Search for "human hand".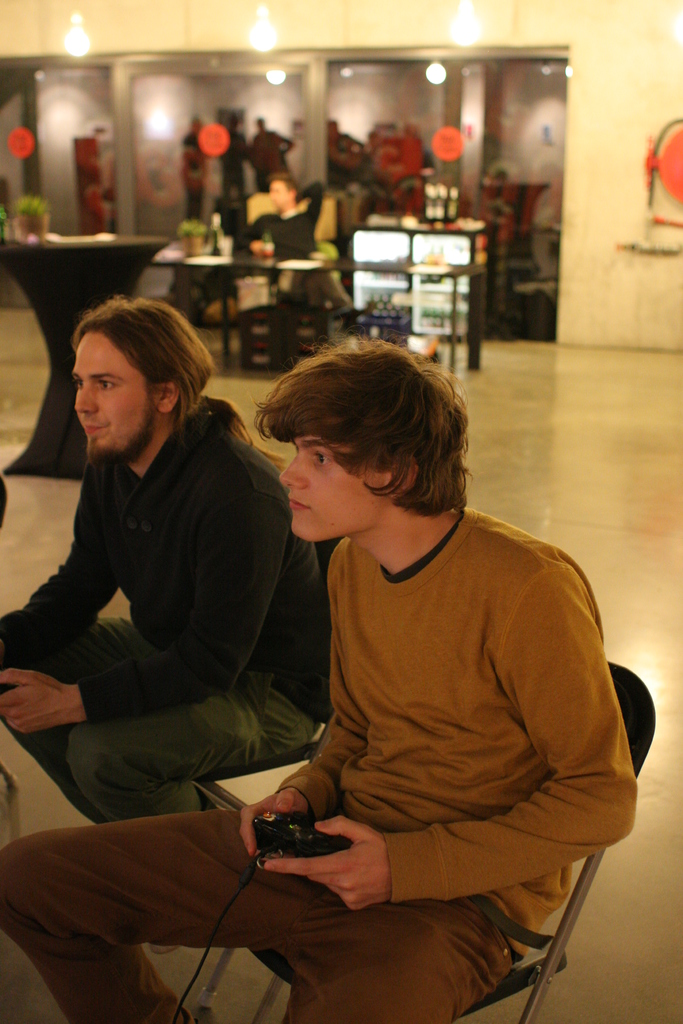
Found at [left=0, top=667, right=69, bottom=739].
